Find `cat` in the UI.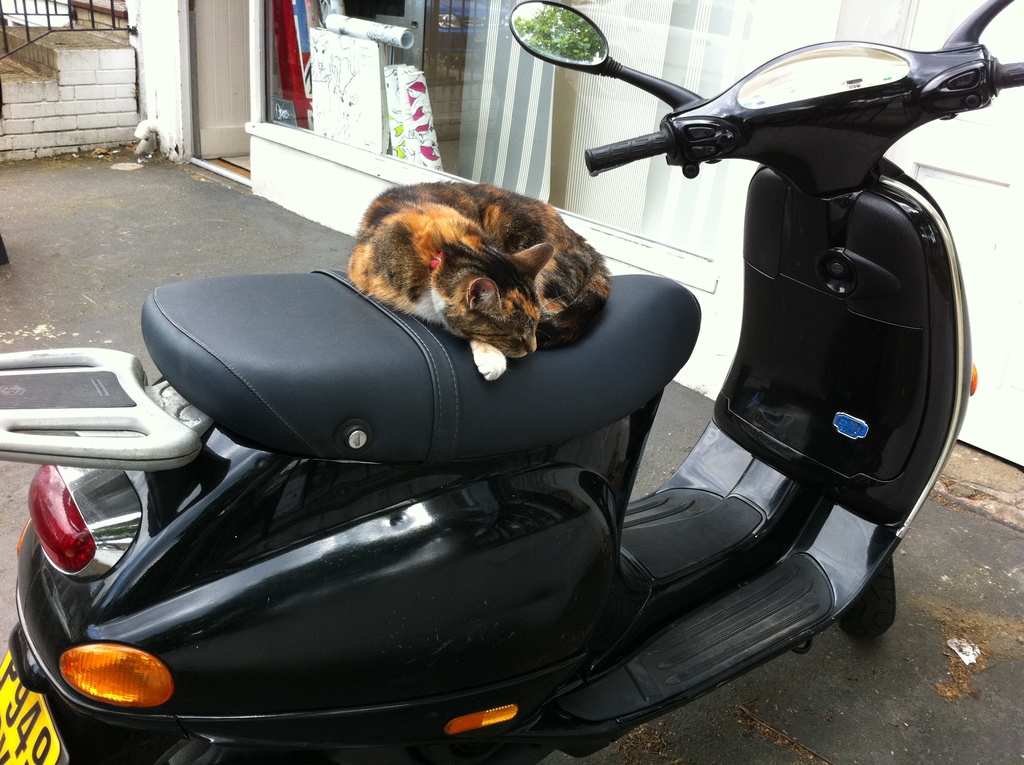
UI element at left=337, top=173, right=616, bottom=376.
